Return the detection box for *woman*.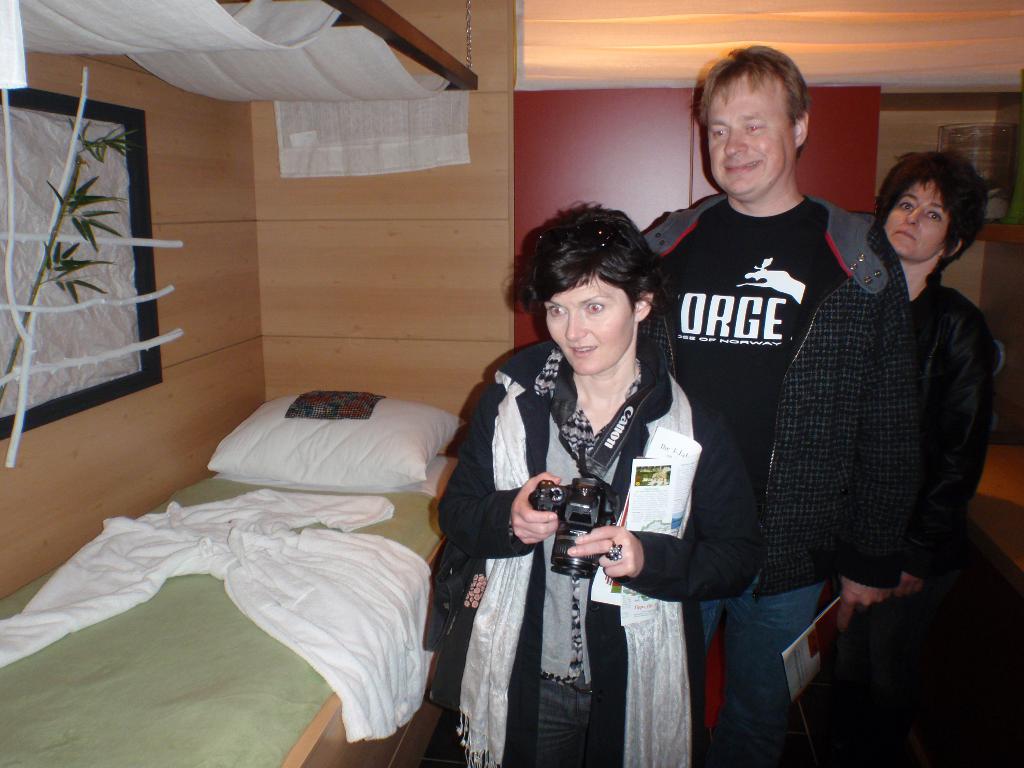
{"left": 447, "top": 204, "right": 714, "bottom": 767}.
